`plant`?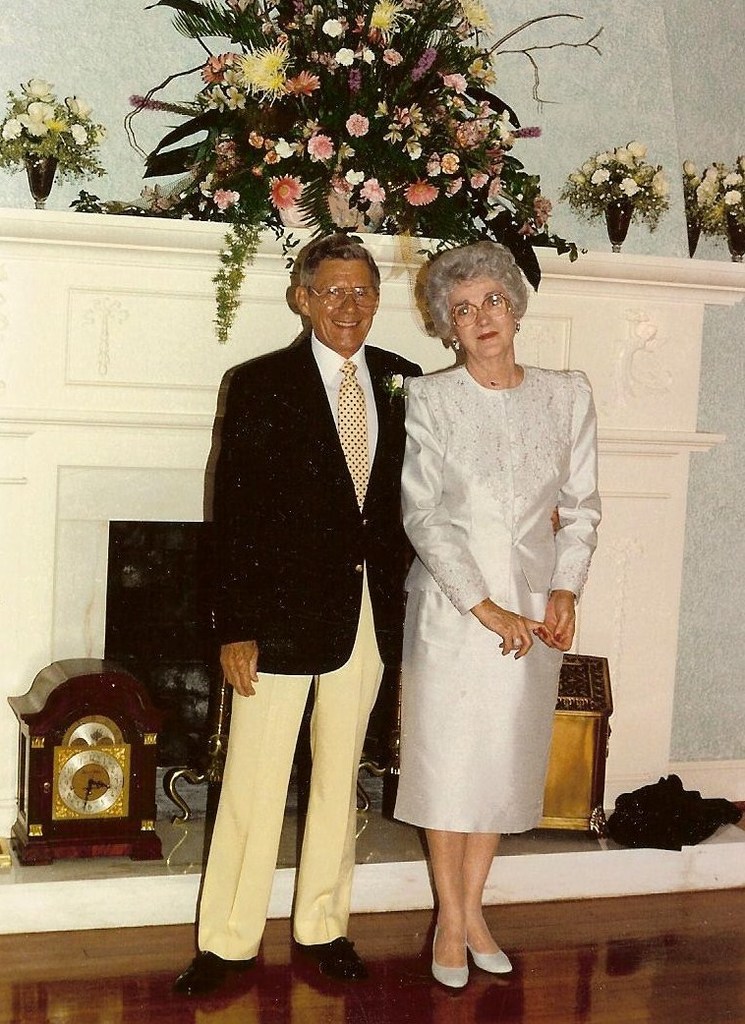
0/58/100/190
